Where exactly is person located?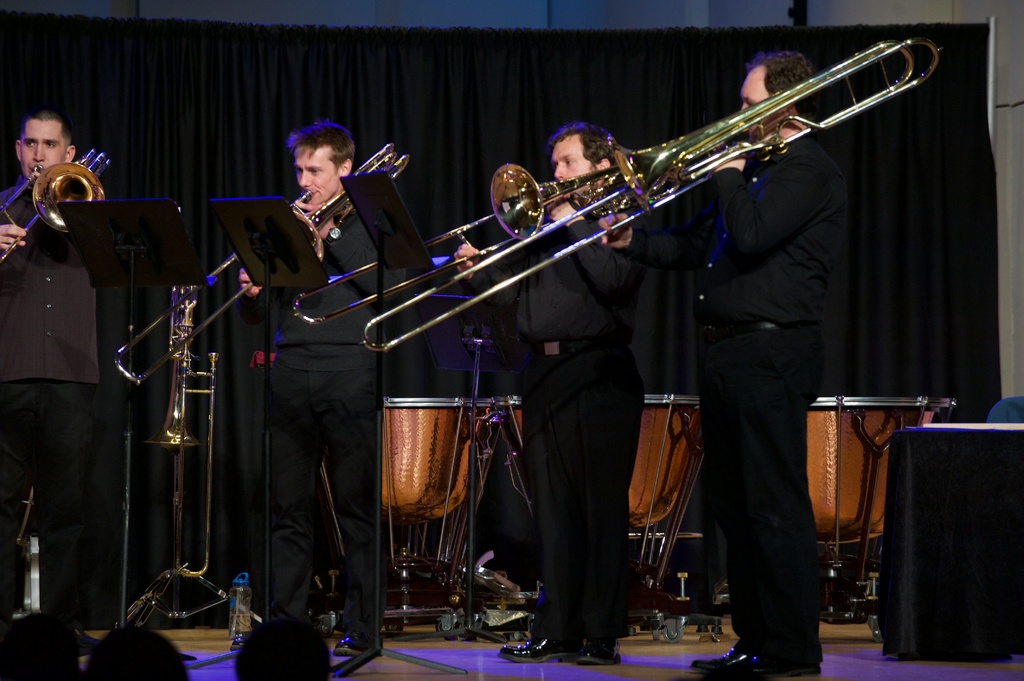
Its bounding box is 239, 73, 390, 650.
